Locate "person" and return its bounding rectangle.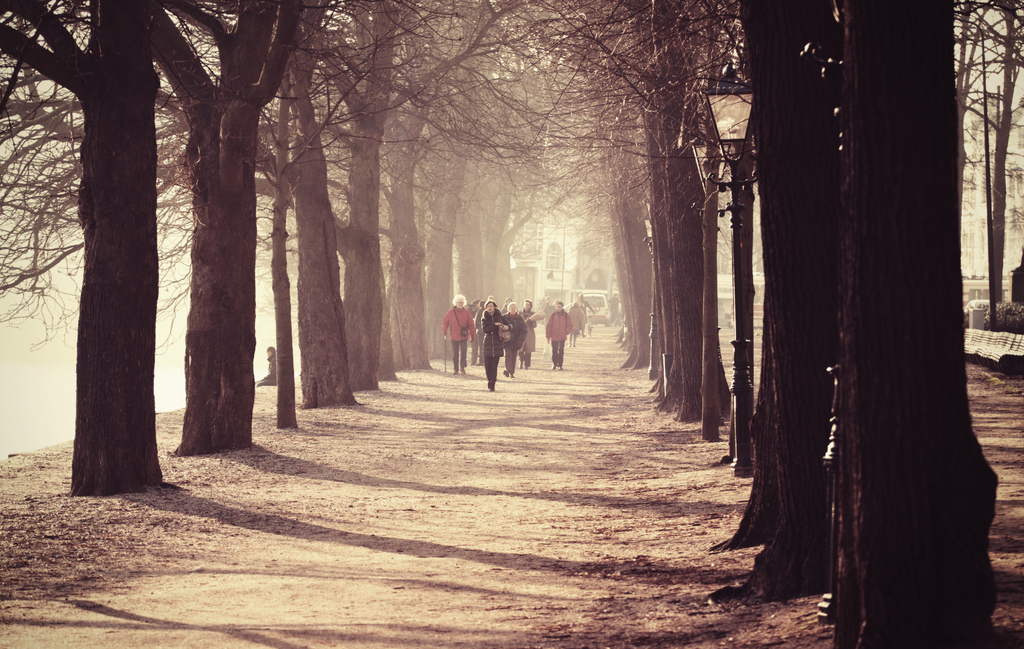
(x1=546, y1=301, x2=575, y2=372).
